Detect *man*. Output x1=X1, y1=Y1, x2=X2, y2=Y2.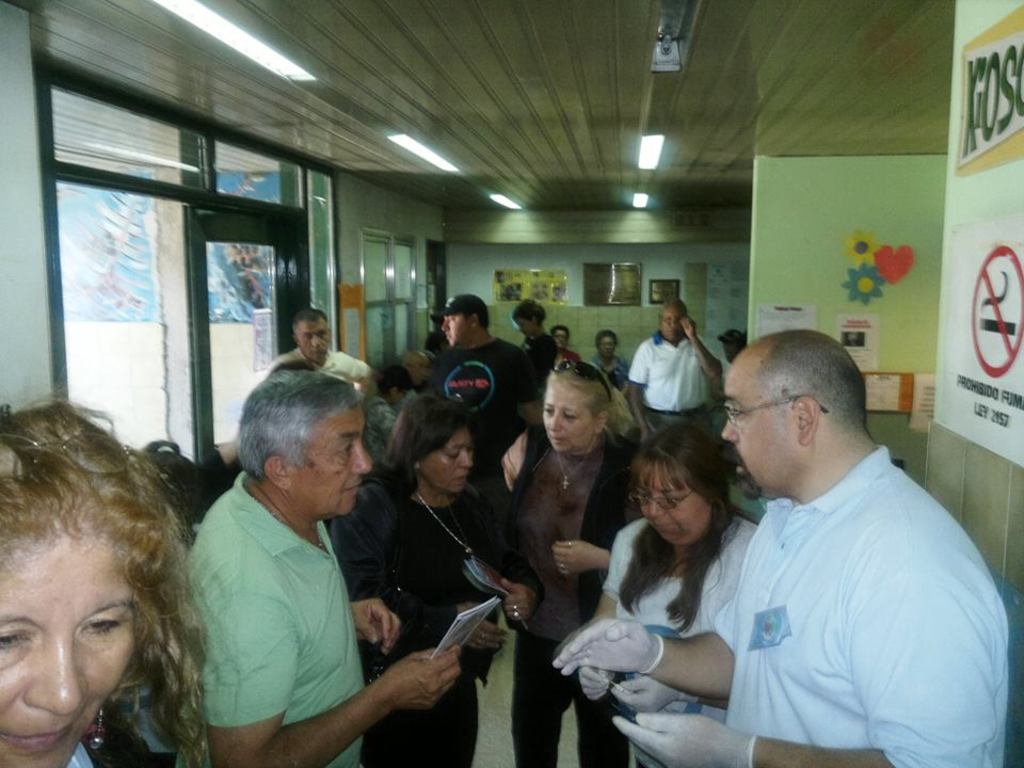
x1=427, y1=292, x2=544, y2=485.
